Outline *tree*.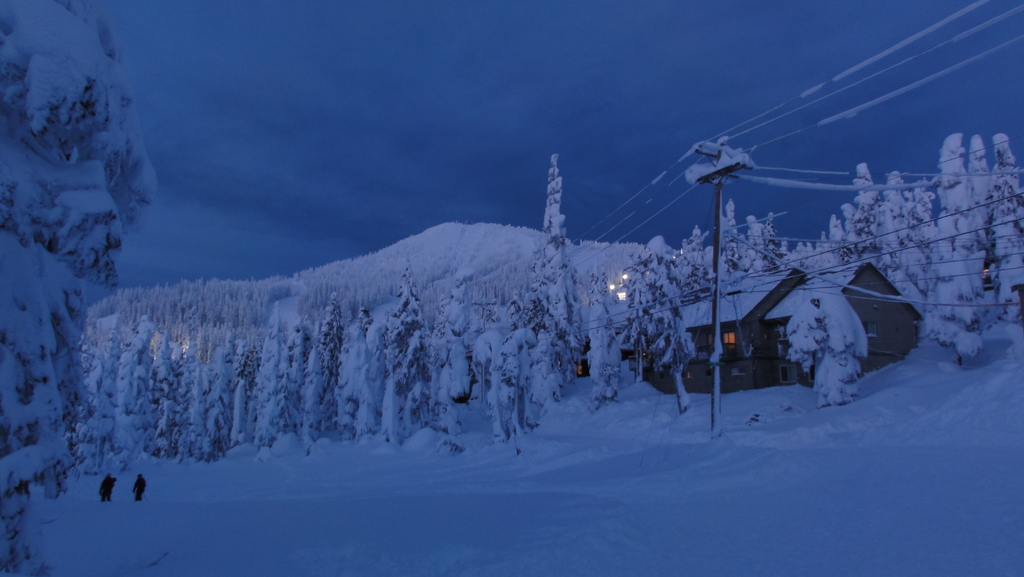
Outline: x1=0 y1=0 x2=148 y2=576.
